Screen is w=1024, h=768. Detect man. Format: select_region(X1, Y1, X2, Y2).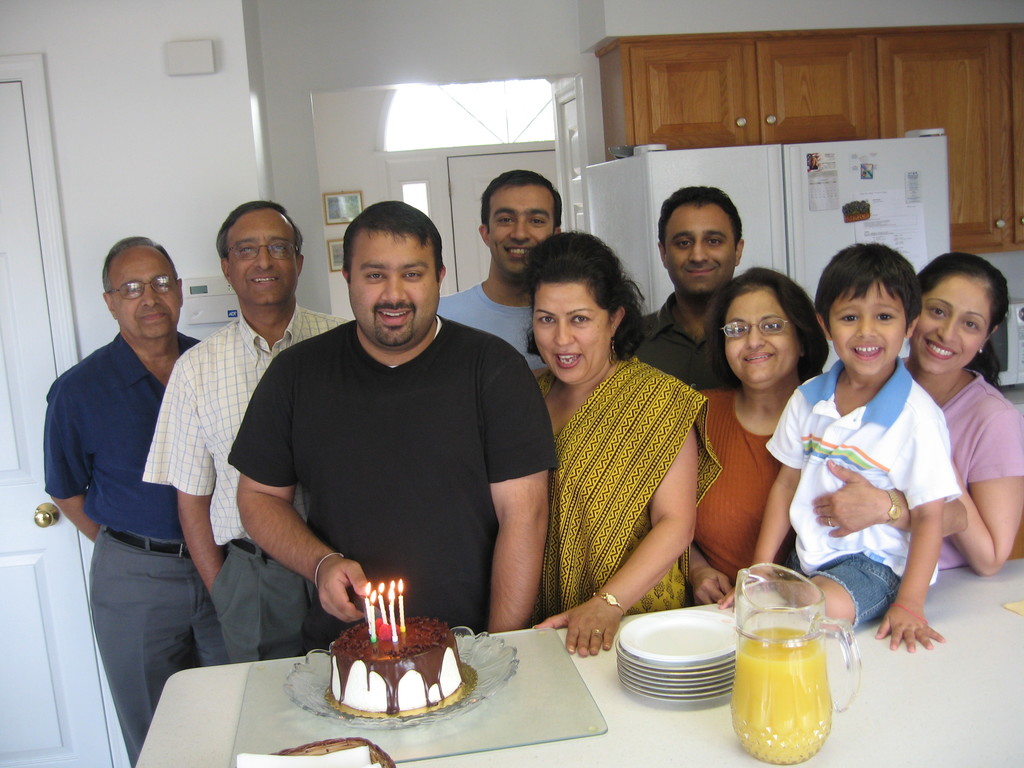
select_region(143, 198, 350, 665).
